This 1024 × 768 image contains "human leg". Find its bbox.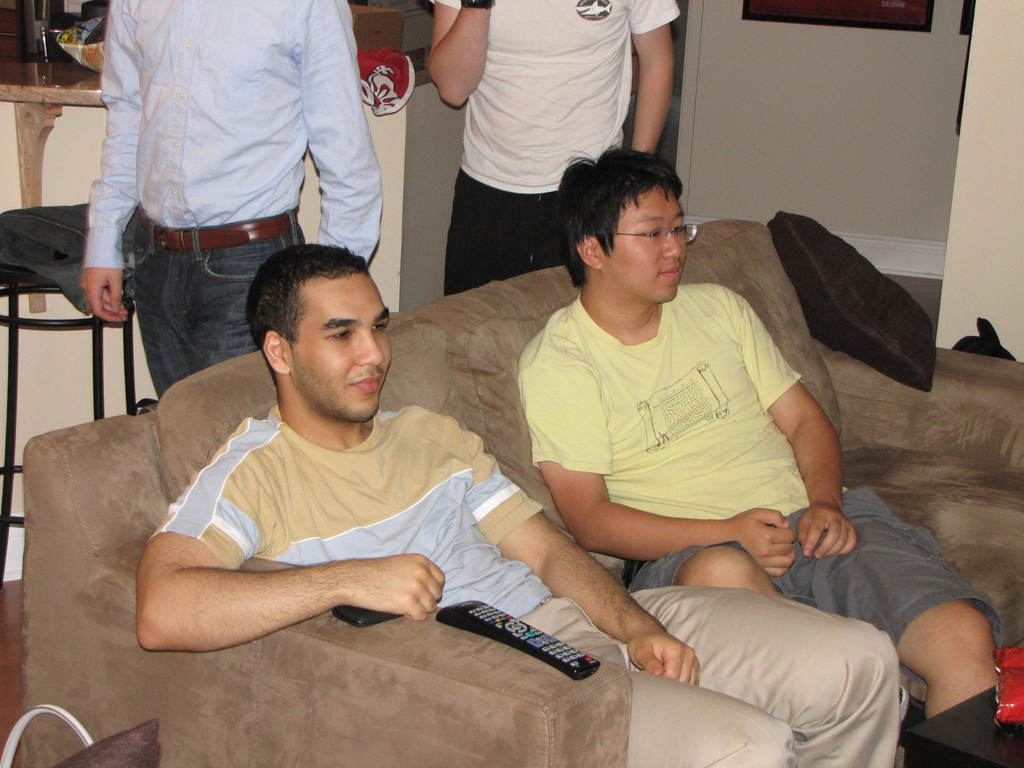
bbox=(203, 237, 305, 368).
